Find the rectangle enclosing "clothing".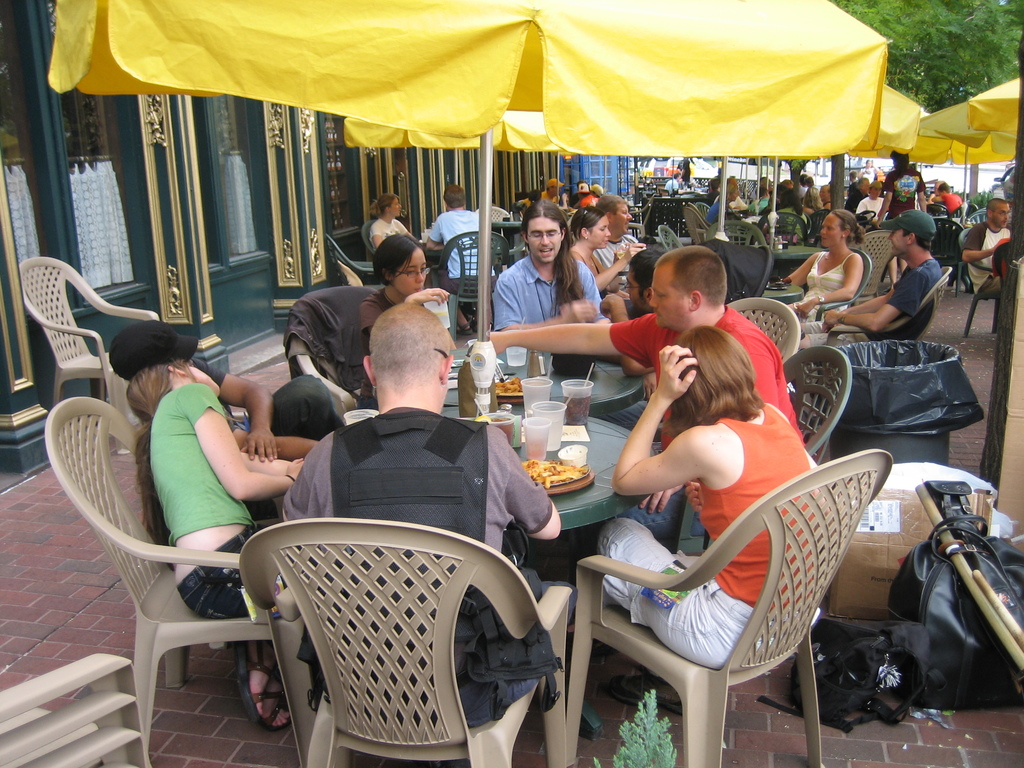
<region>765, 202, 807, 249</region>.
